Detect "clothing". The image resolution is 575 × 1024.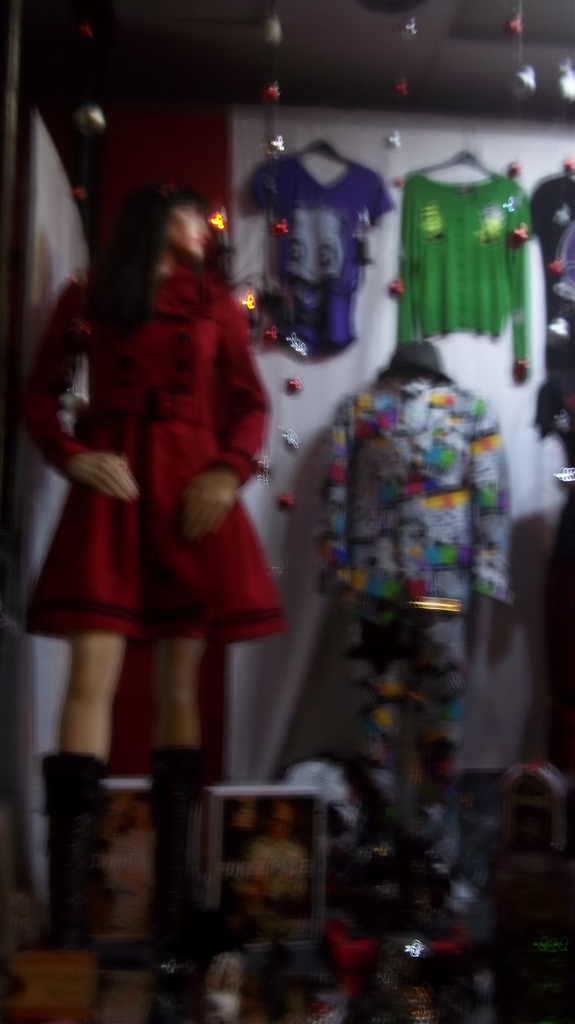
Rect(17, 265, 290, 643).
